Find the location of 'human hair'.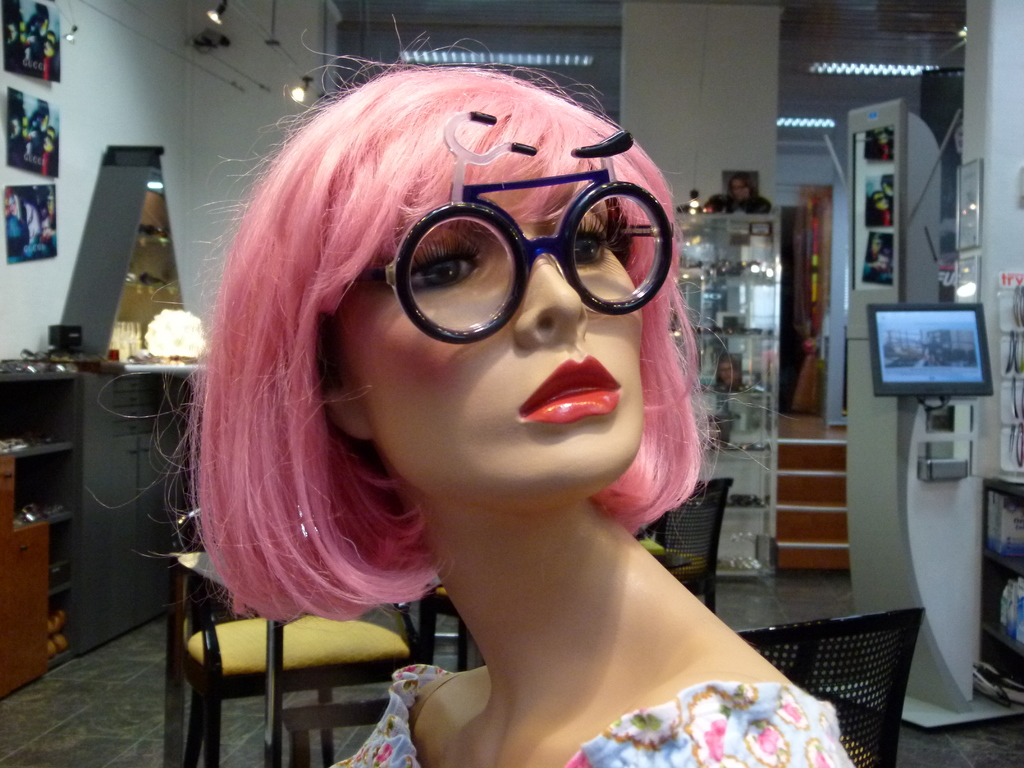
Location: 166 63 709 631.
